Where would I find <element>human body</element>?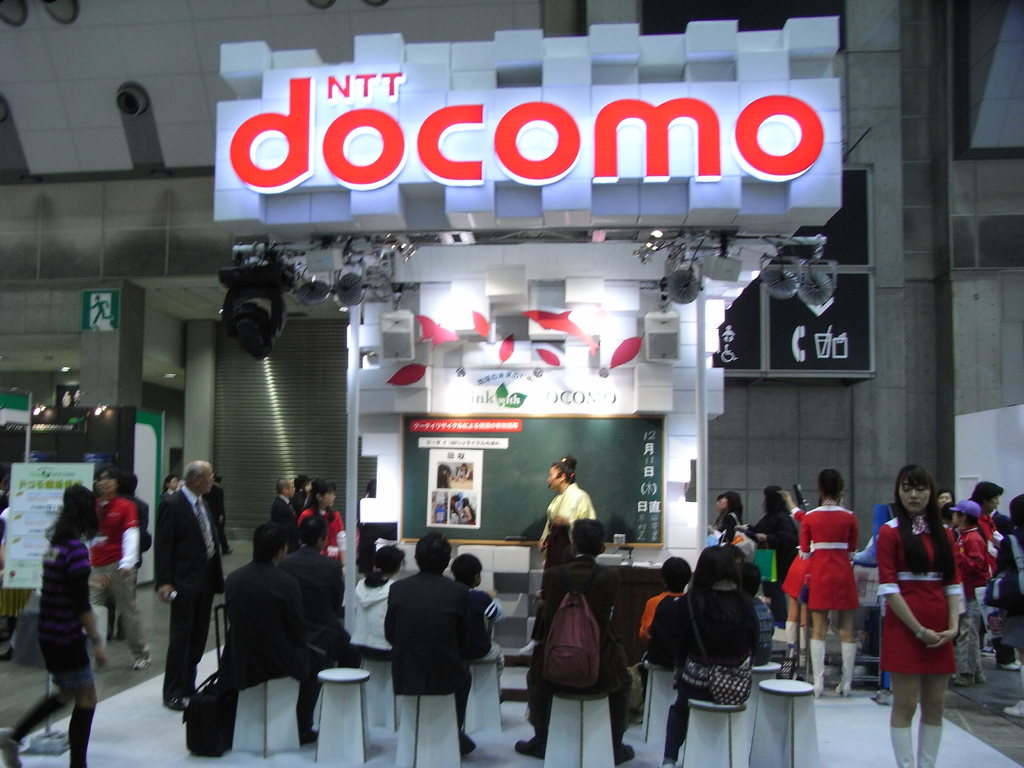
At pyautogui.locateOnScreen(205, 484, 225, 538).
